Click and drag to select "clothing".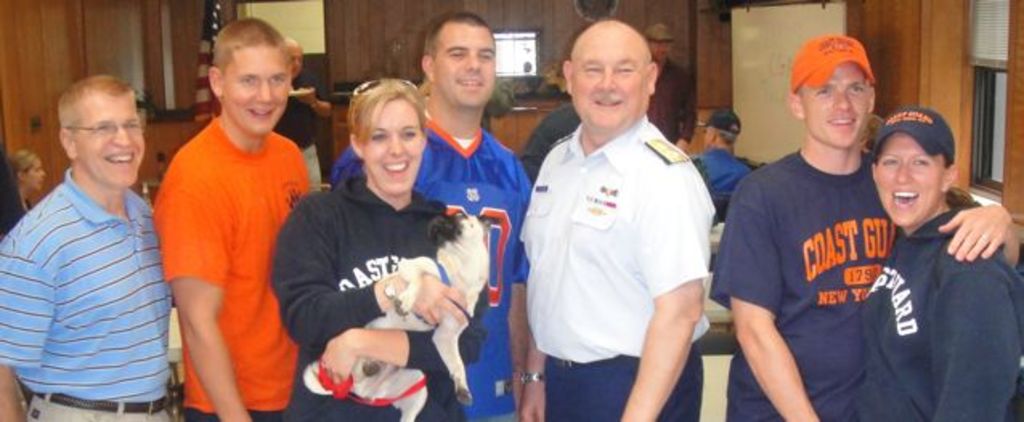
Selection: left=698, top=151, right=772, bottom=229.
